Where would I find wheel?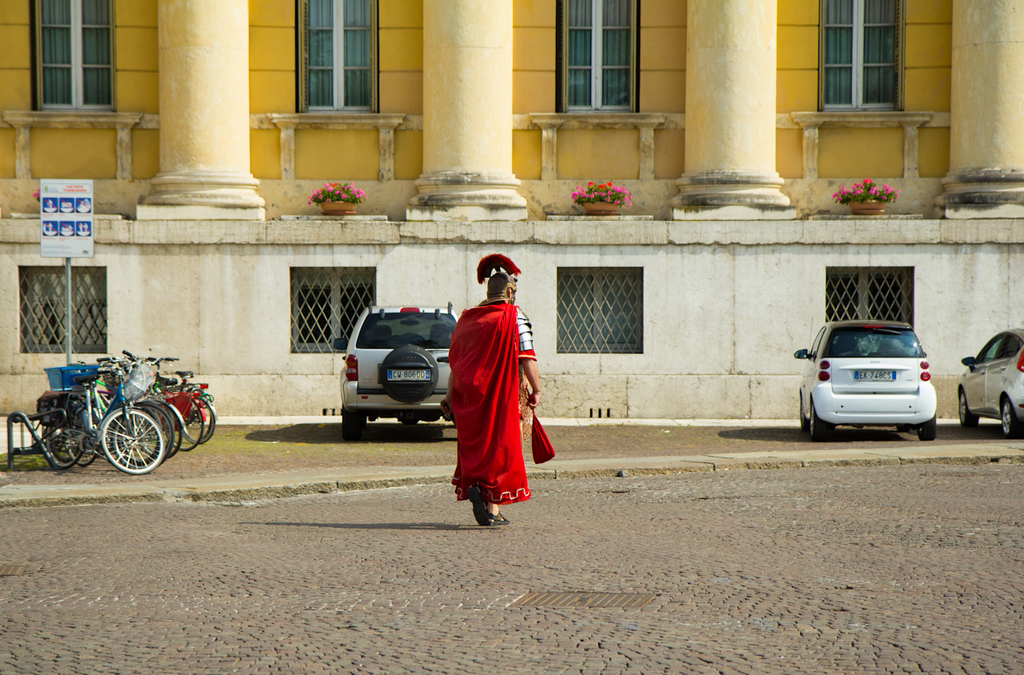
At <region>959, 395, 978, 428</region>.
